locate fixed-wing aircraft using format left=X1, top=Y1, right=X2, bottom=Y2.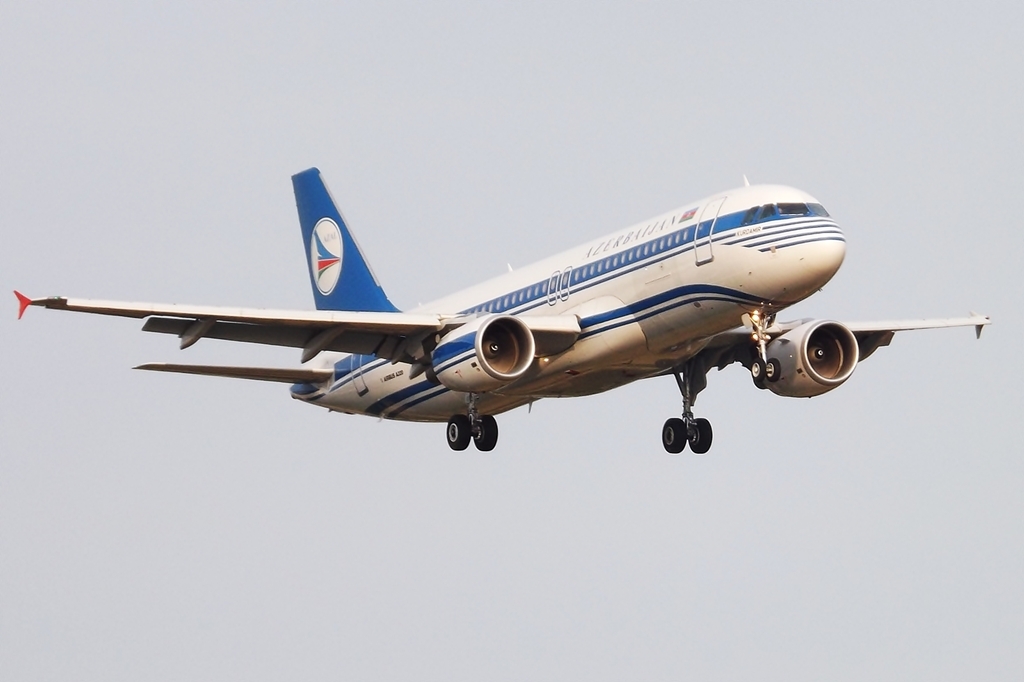
left=12, top=165, right=987, bottom=455.
